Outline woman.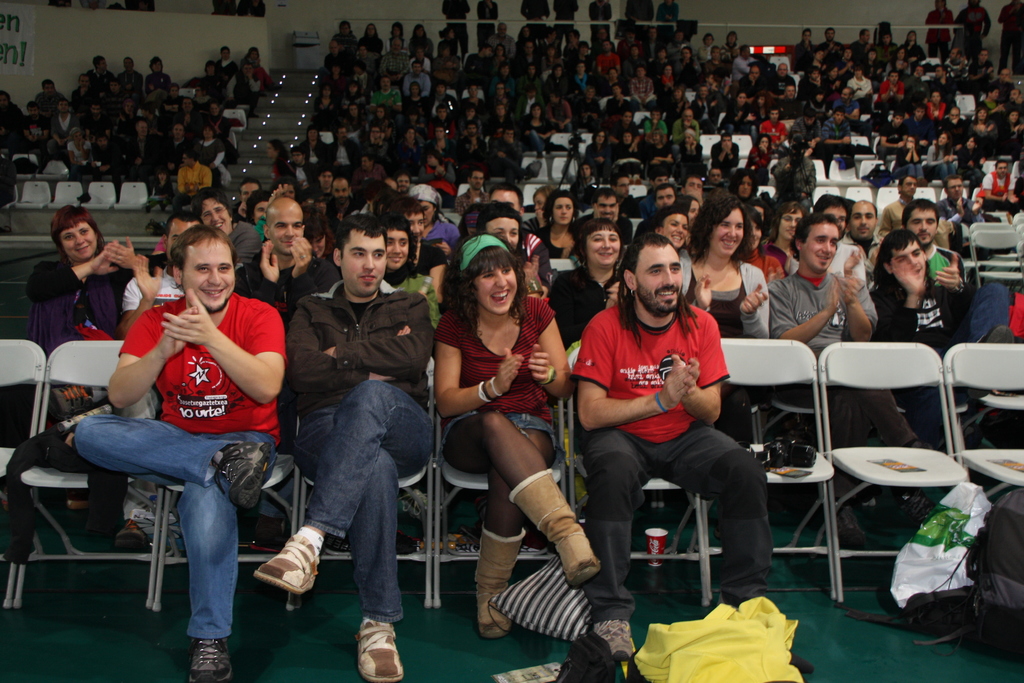
Outline: (left=164, top=122, right=191, bottom=169).
